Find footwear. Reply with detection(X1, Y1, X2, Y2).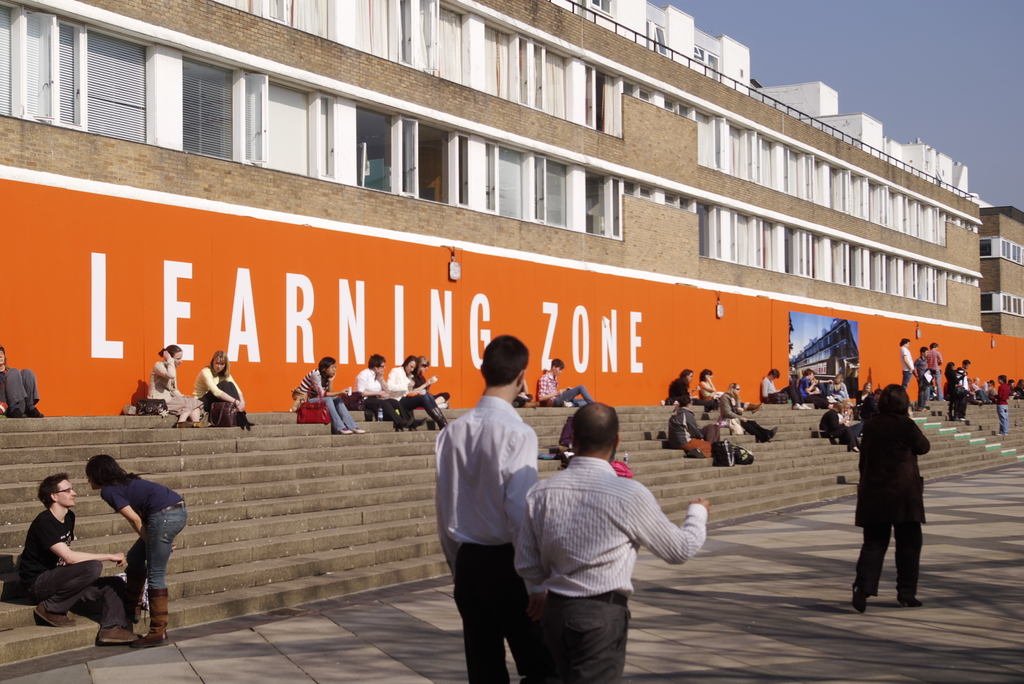
detection(173, 420, 191, 427).
